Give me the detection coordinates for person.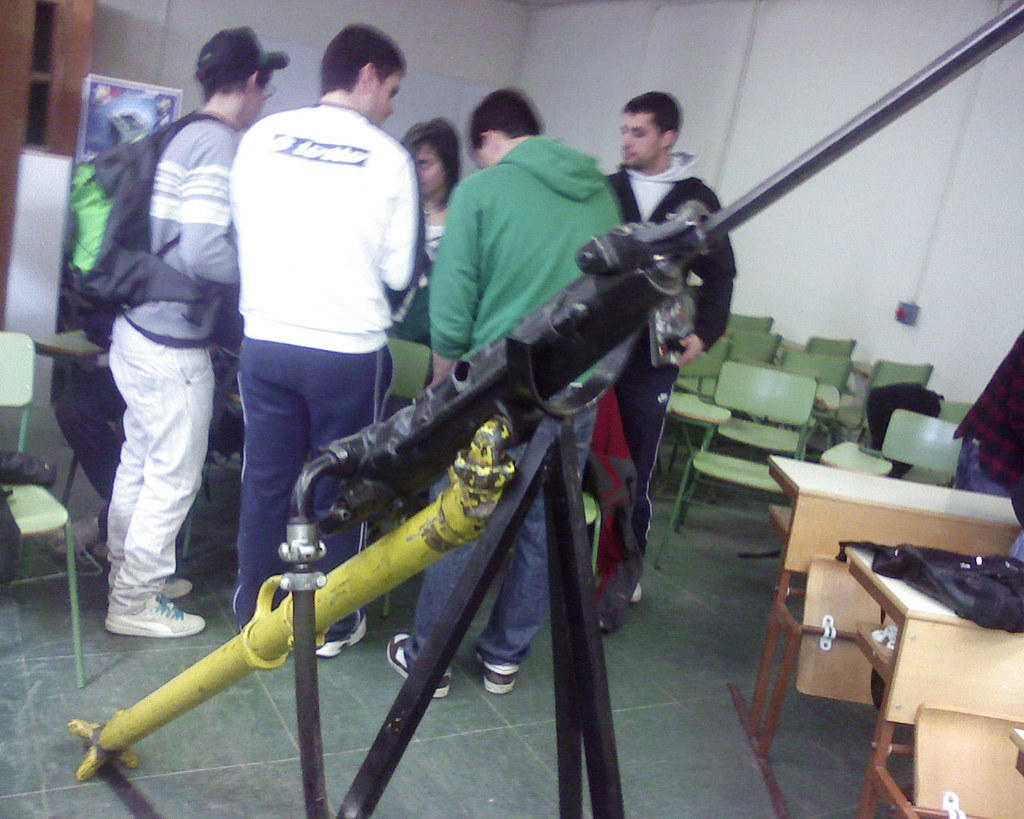
(left=954, top=330, right=1023, bottom=501).
